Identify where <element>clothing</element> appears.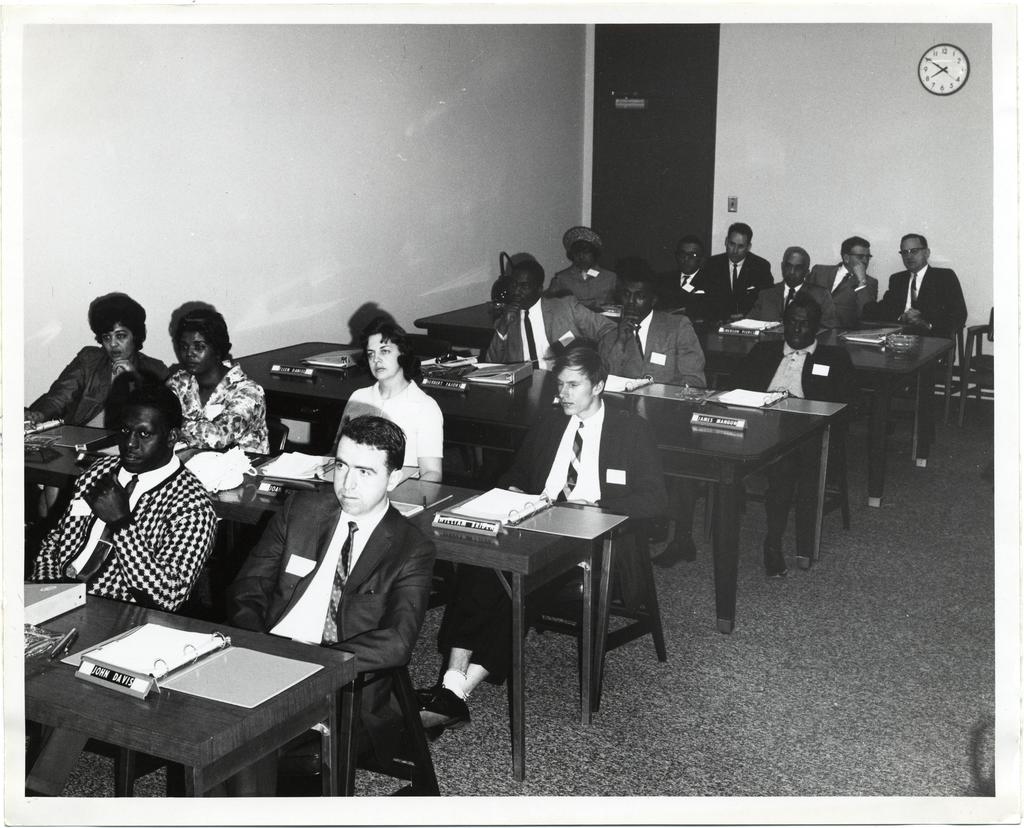
Appears at box=[477, 293, 615, 383].
